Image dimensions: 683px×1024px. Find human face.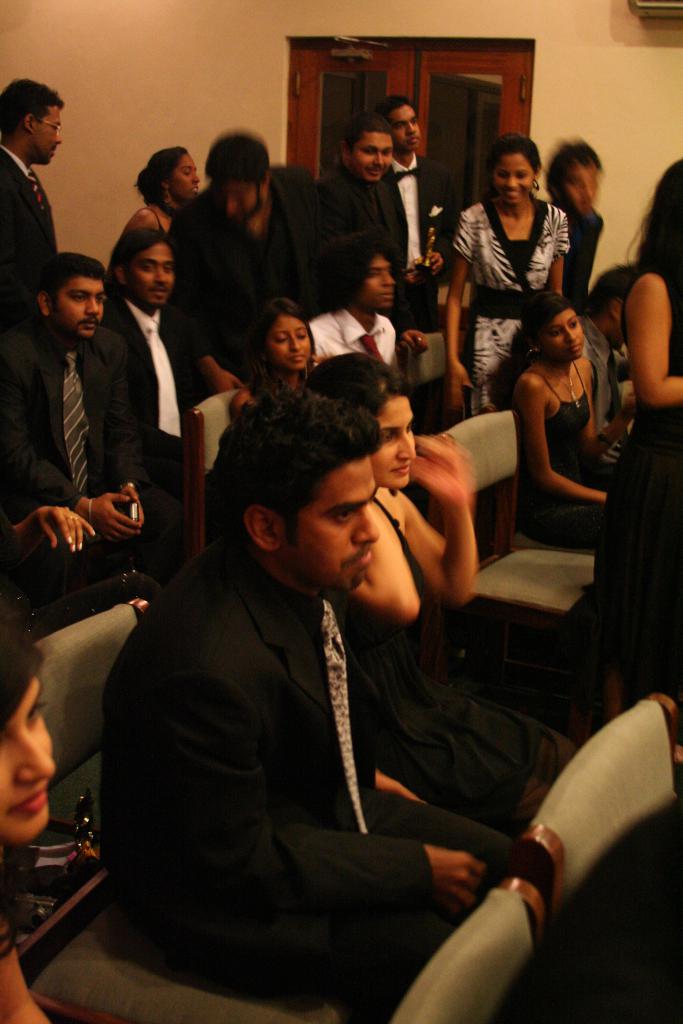
<box>498,150,535,197</box>.
